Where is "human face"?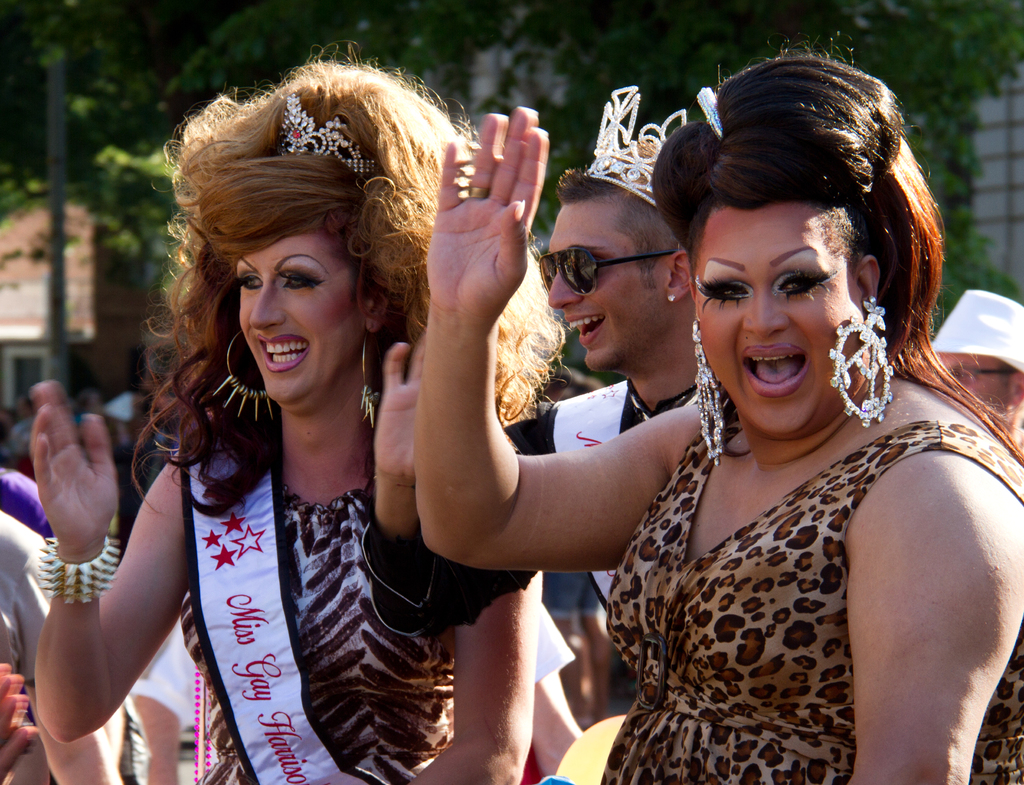
l=239, t=228, r=360, b=410.
